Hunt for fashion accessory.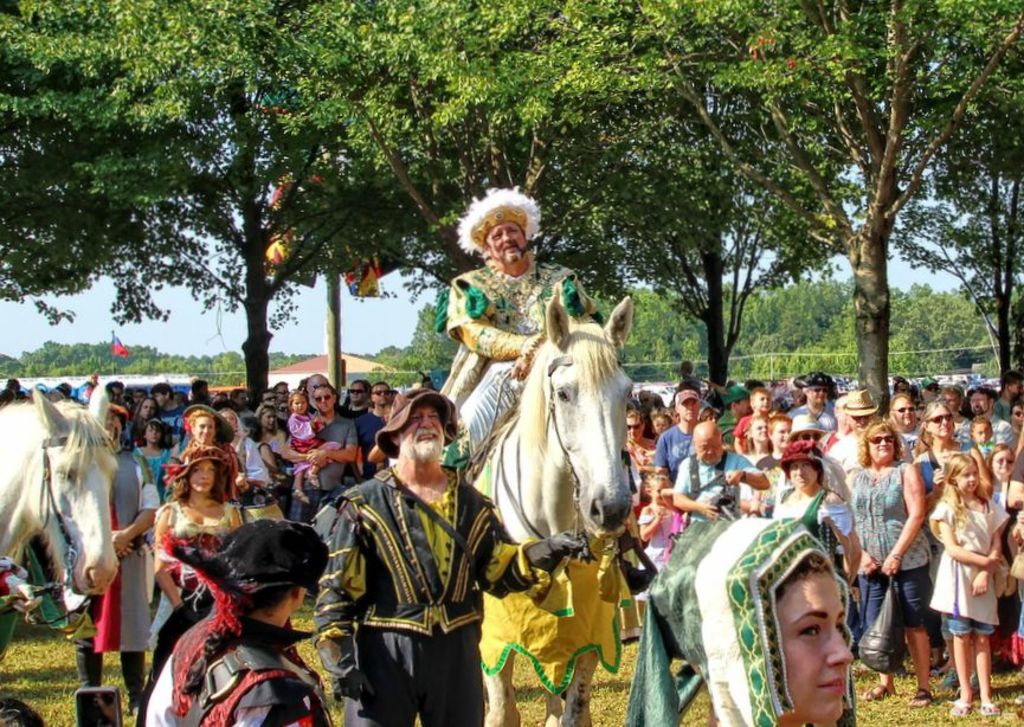
Hunted down at (453,186,545,256).
